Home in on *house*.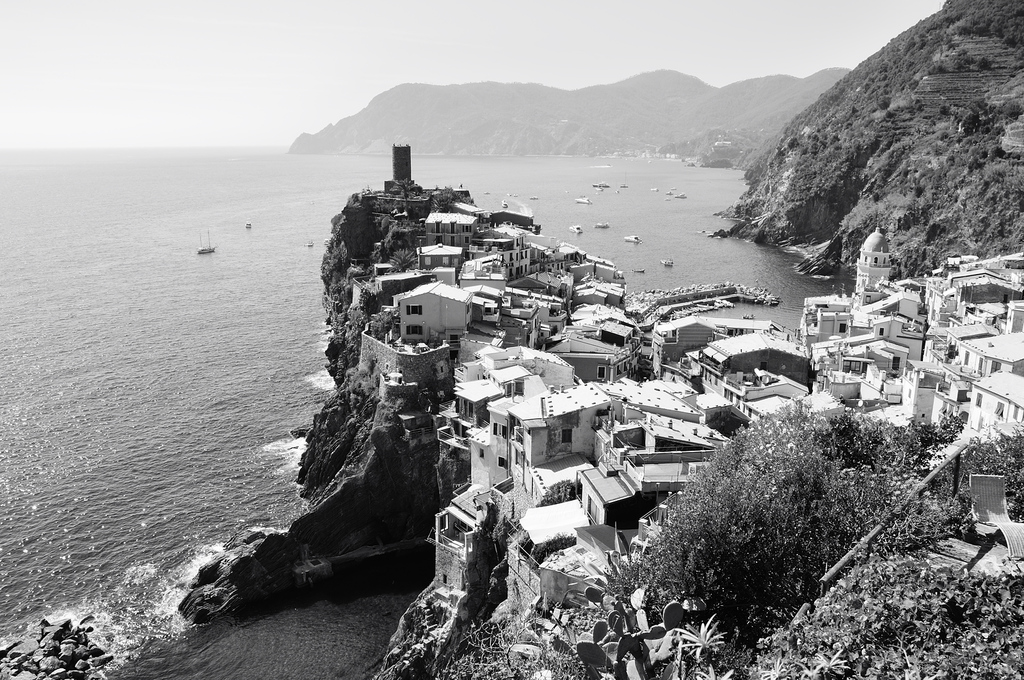
Homed in at x1=547, y1=328, x2=630, y2=372.
